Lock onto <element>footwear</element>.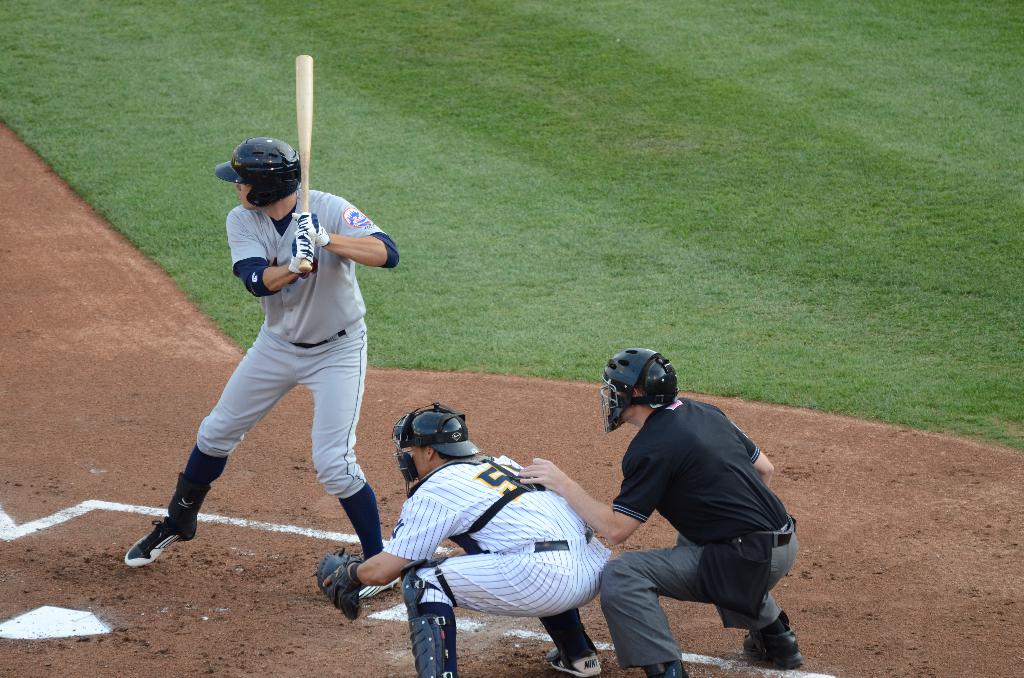
Locked: box=[360, 567, 404, 603].
